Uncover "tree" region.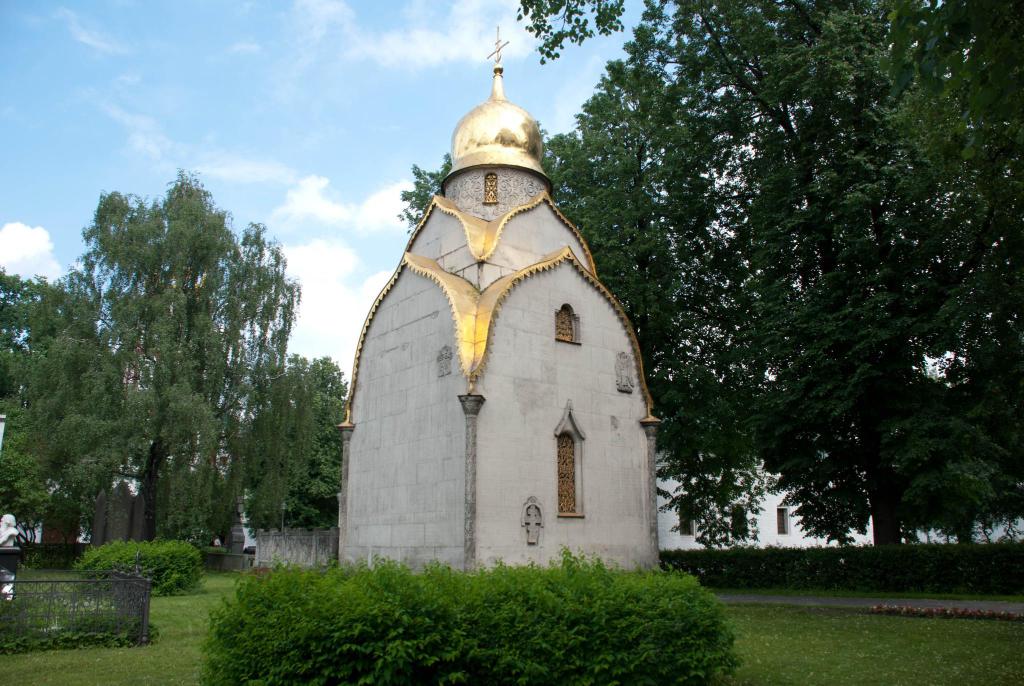
Uncovered: <bbox>245, 353, 350, 530</bbox>.
